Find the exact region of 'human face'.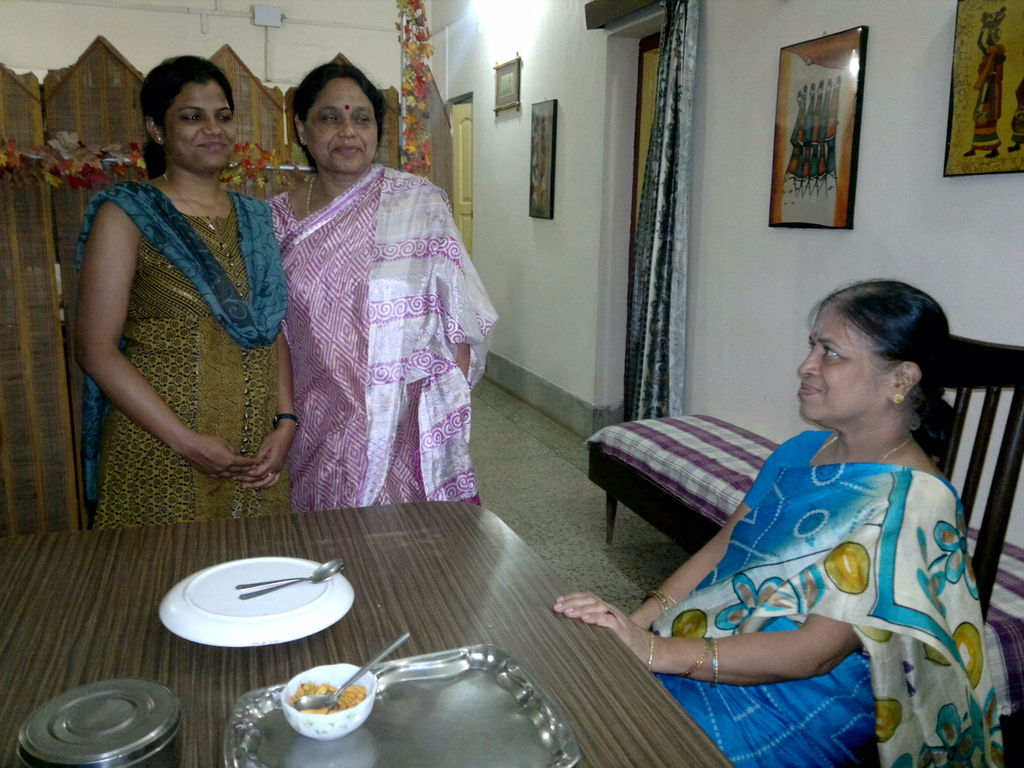
Exact region: 169, 79, 236, 172.
